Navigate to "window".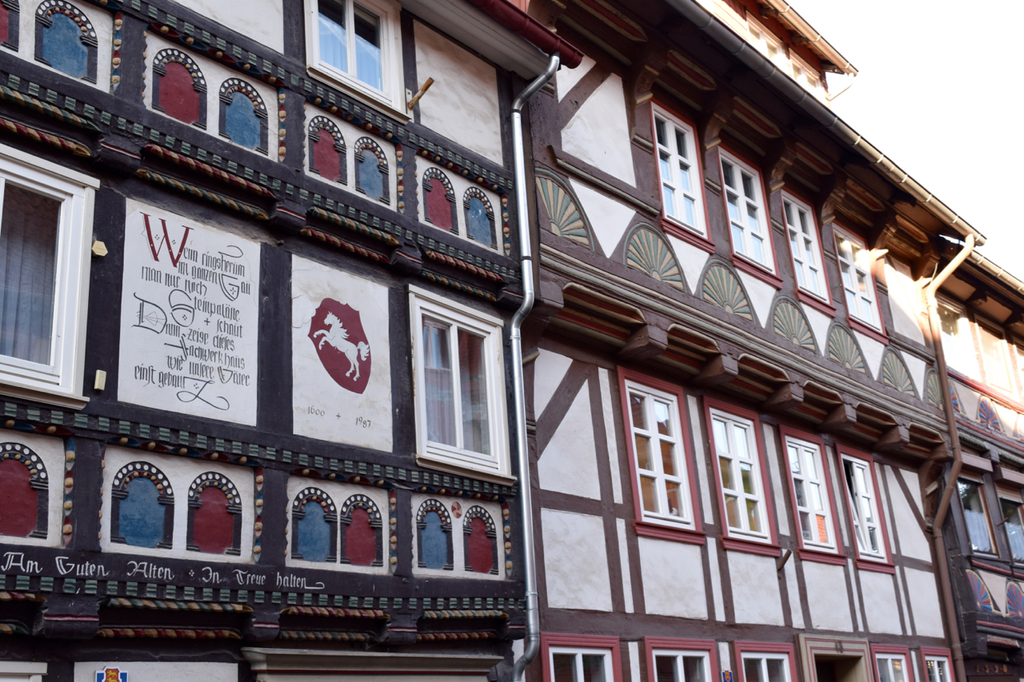
Navigation target: {"x1": 717, "y1": 145, "x2": 780, "y2": 281}.
